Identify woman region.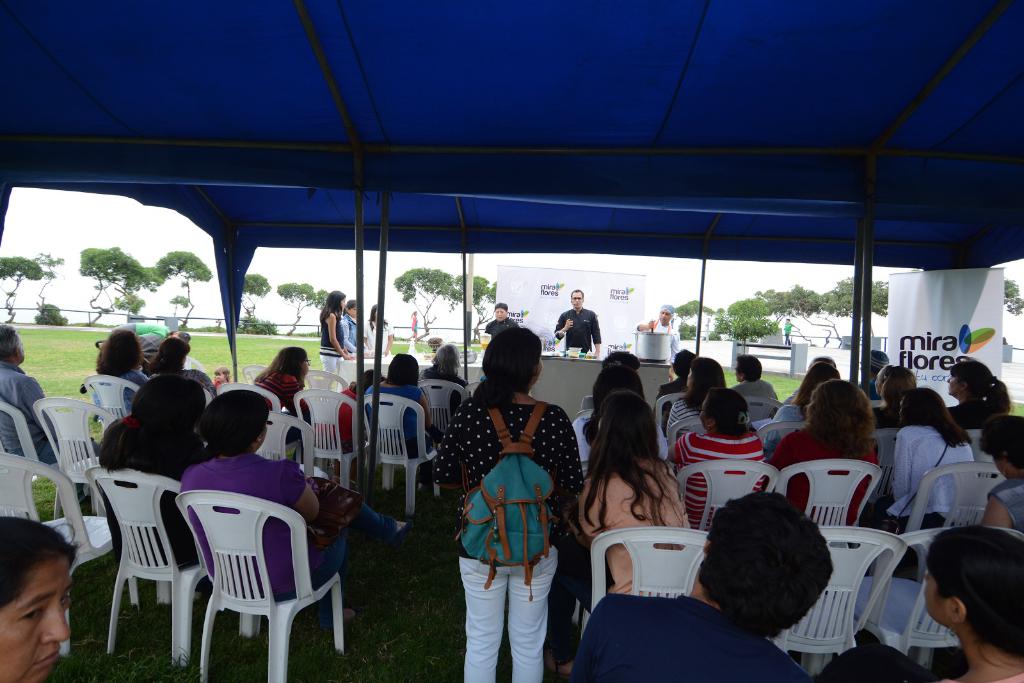
Region: <box>941,355,1018,435</box>.
